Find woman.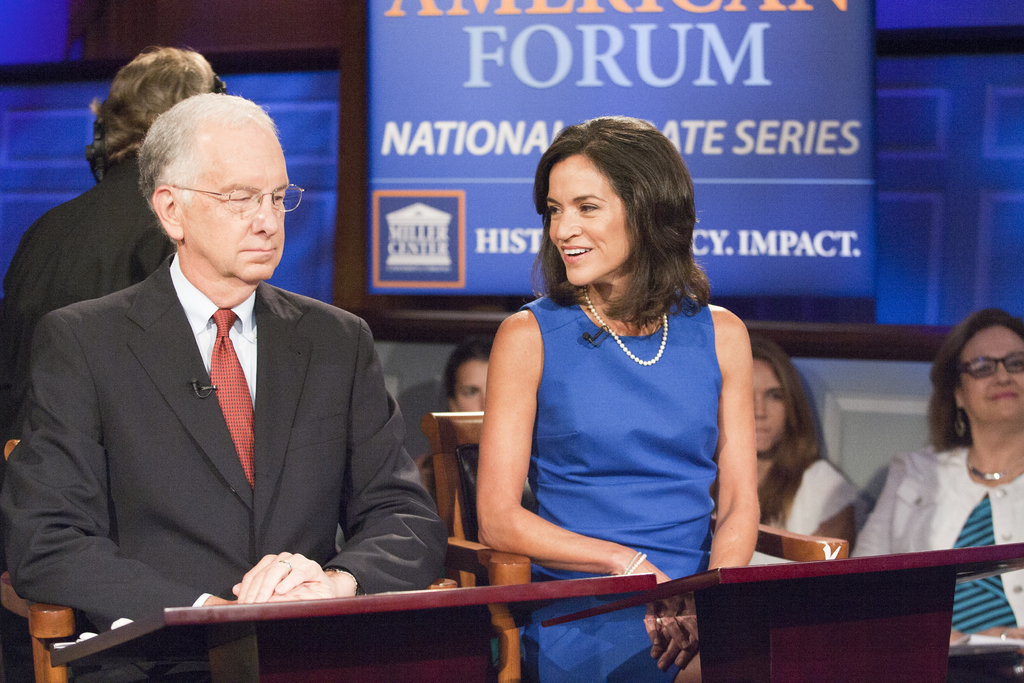
detection(410, 336, 514, 614).
